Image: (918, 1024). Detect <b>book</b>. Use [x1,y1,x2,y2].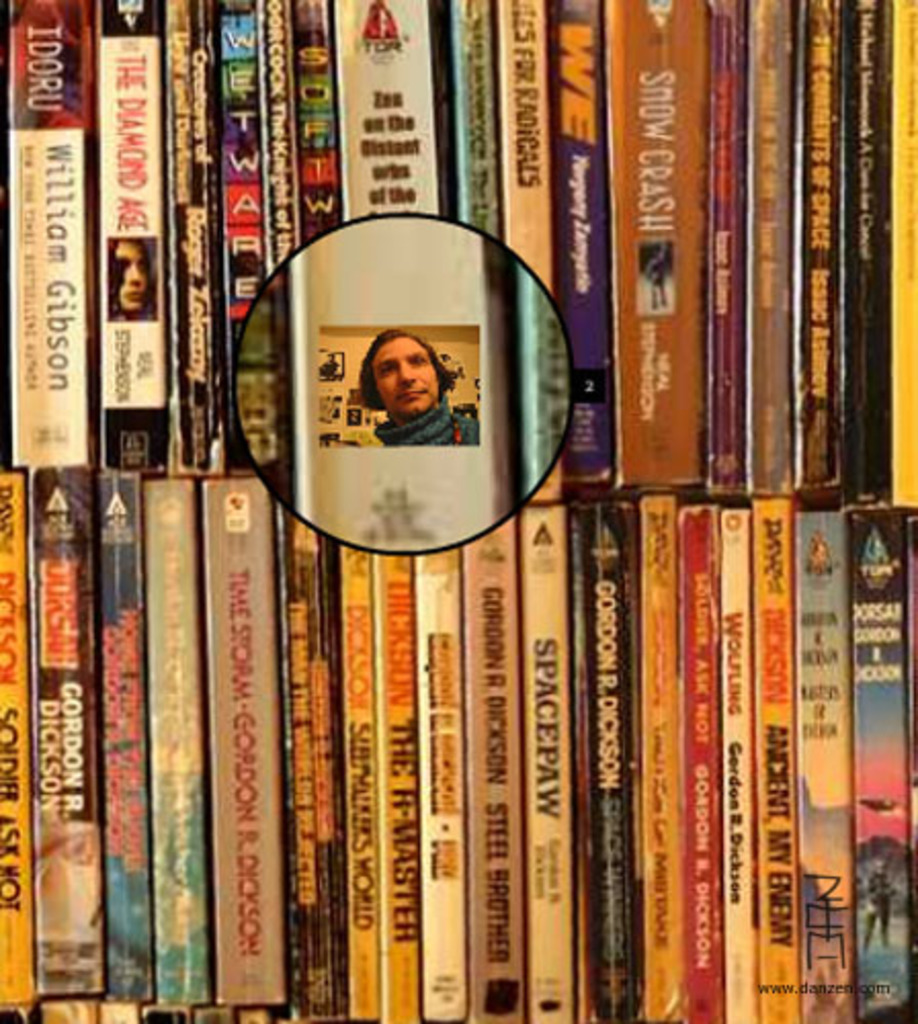
[328,0,447,213].
